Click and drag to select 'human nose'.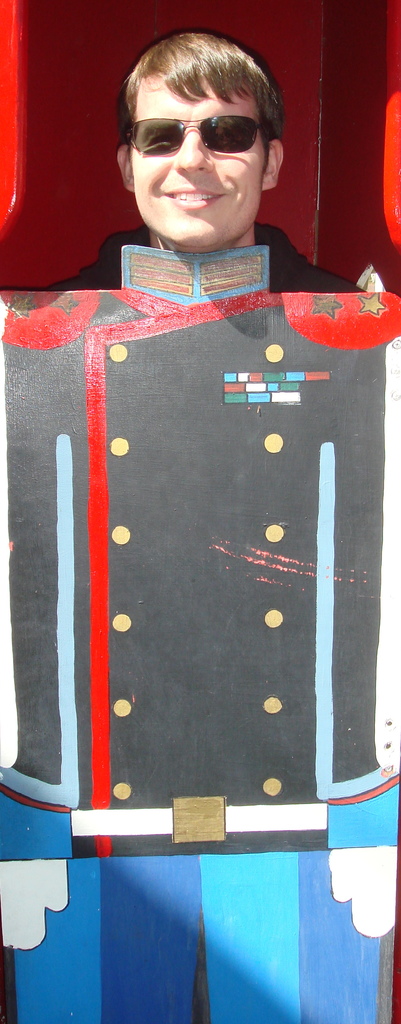
Selection: 170 125 214 175.
